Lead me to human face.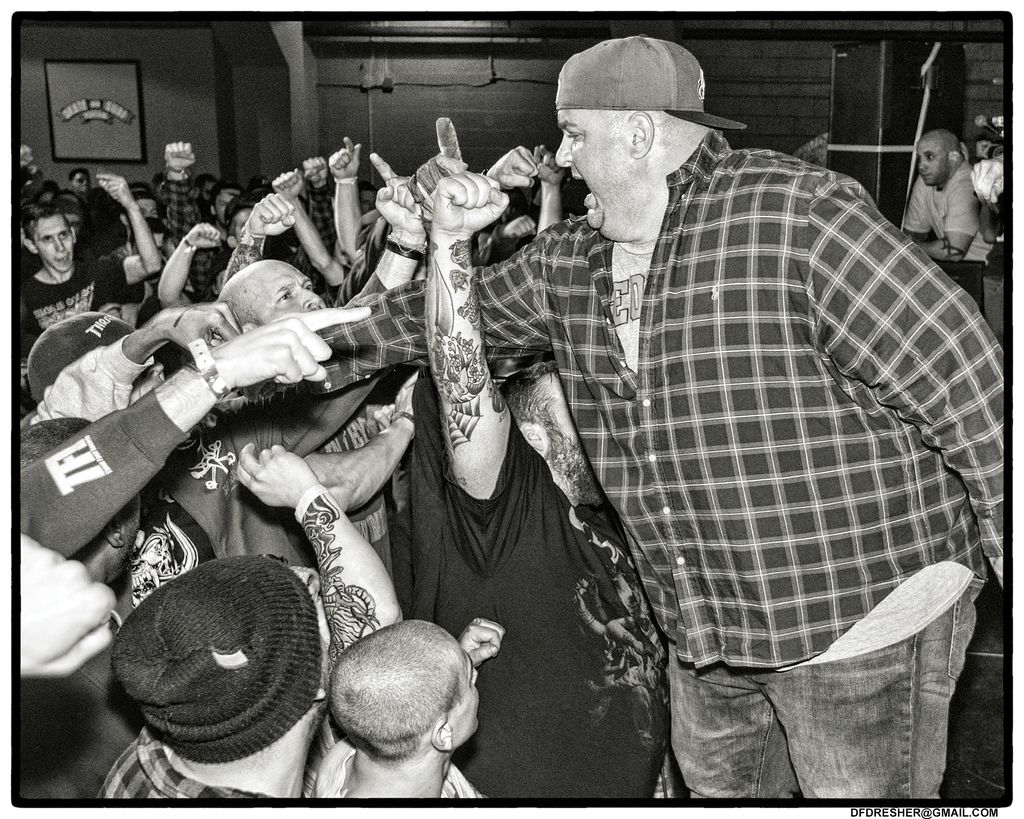
Lead to {"left": 238, "top": 207, "right": 253, "bottom": 237}.
